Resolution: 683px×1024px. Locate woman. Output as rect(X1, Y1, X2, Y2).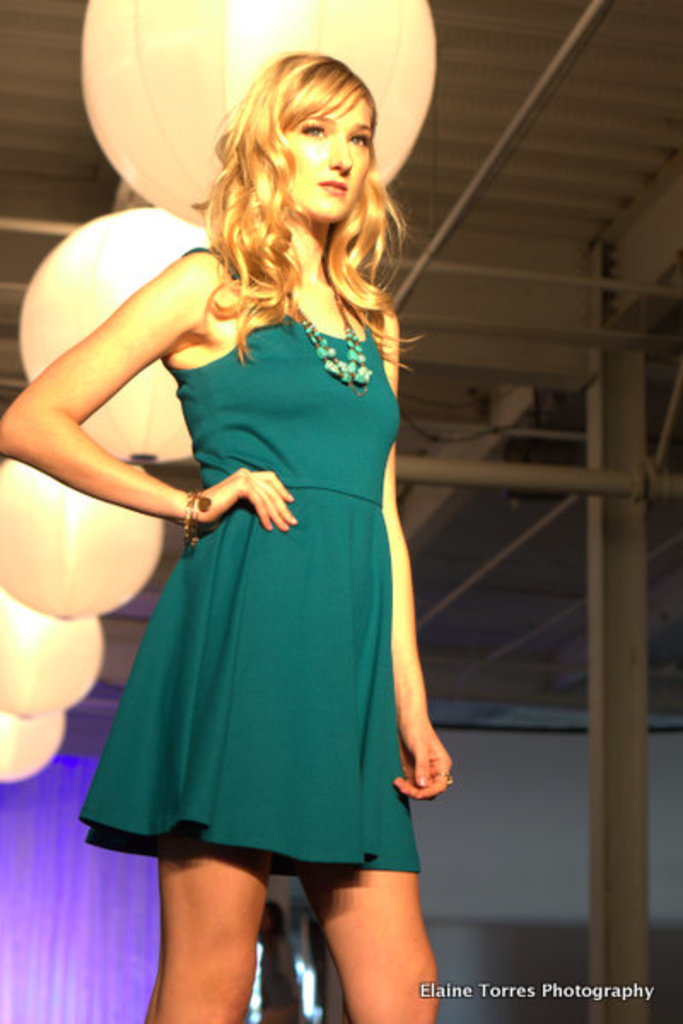
rect(63, 60, 482, 918).
